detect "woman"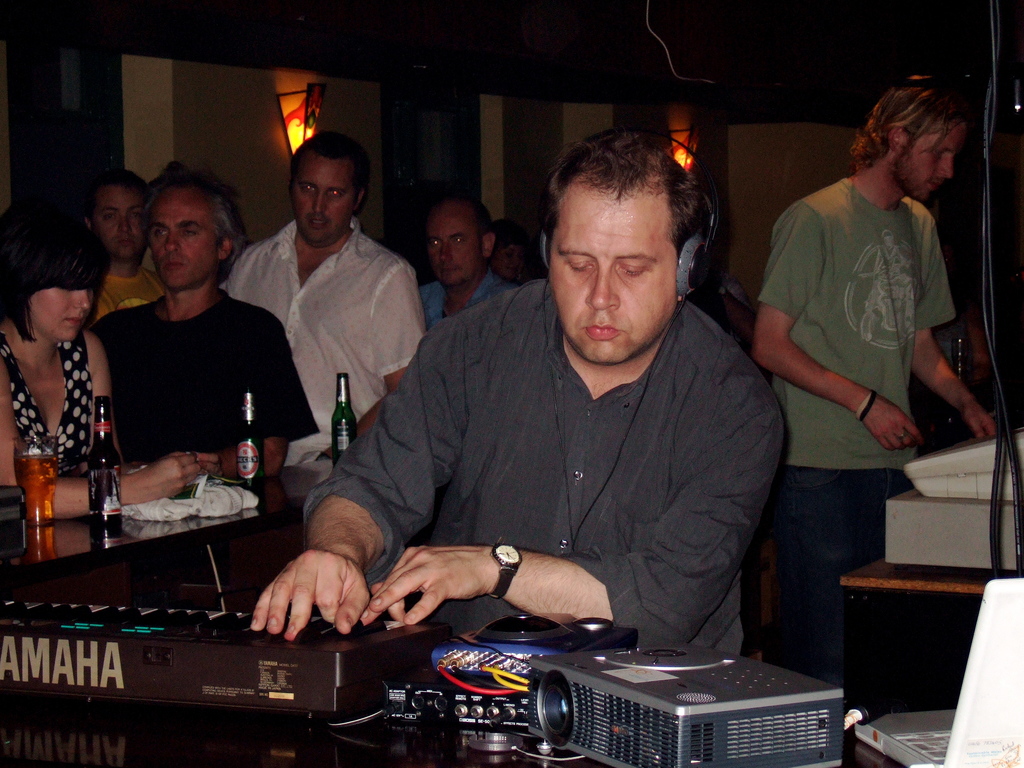
rect(485, 216, 525, 288)
